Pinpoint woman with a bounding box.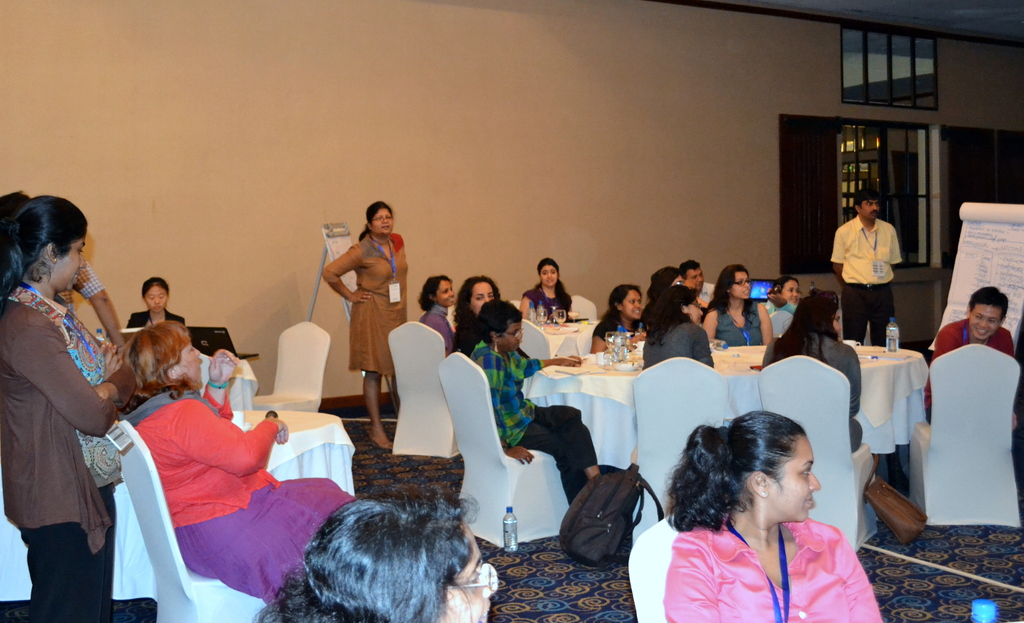
(124,277,185,326).
